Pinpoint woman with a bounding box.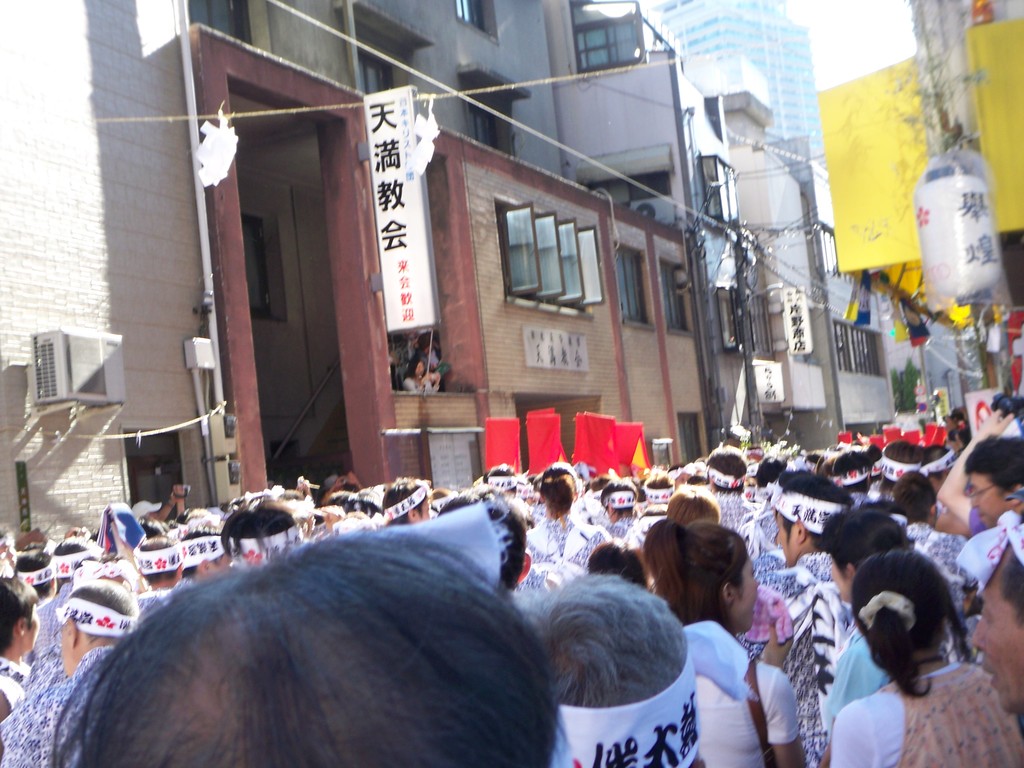
<region>15, 545, 47, 598</region>.
